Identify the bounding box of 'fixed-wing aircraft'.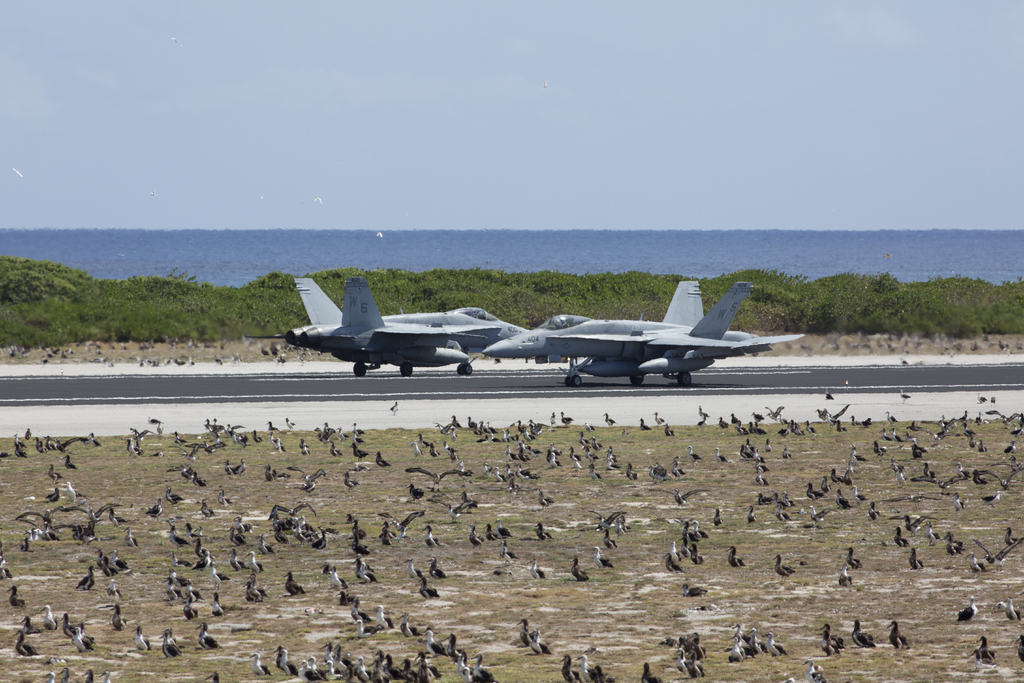
482:273:811:382.
